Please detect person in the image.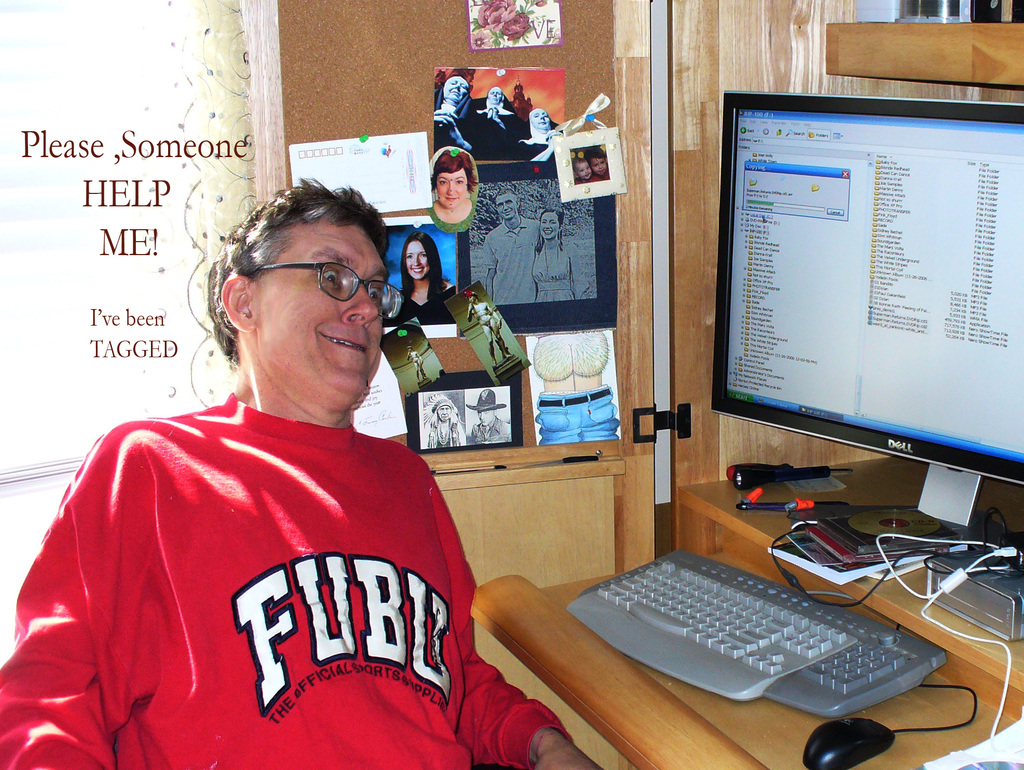
{"x1": 427, "y1": 148, "x2": 476, "y2": 224}.
